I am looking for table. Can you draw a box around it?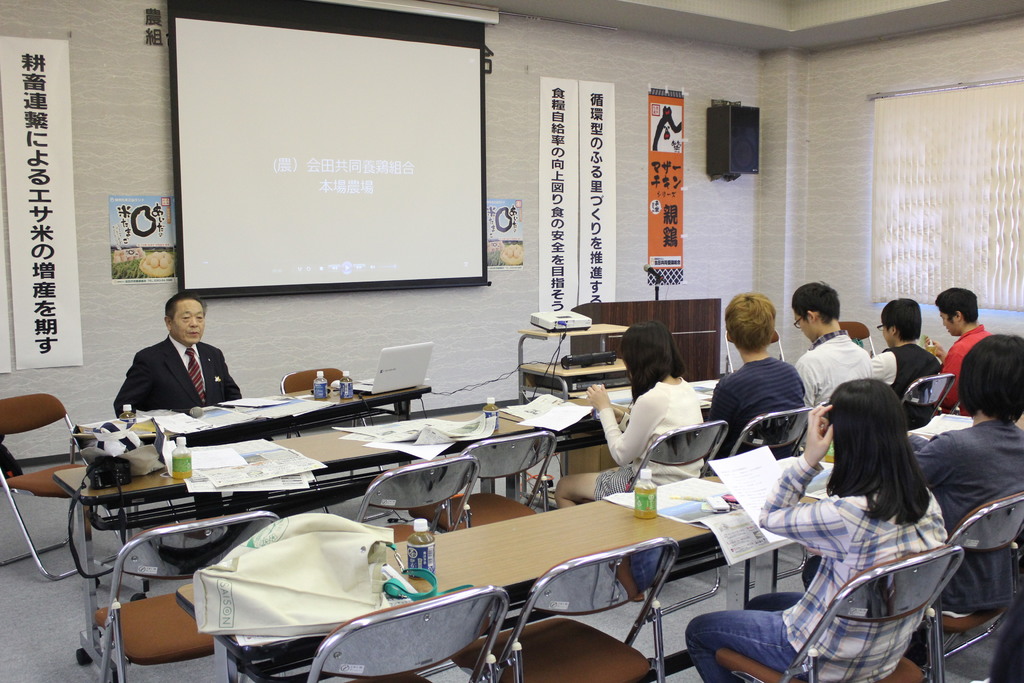
Sure, the bounding box is bbox=(122, 386, 431, 448).
